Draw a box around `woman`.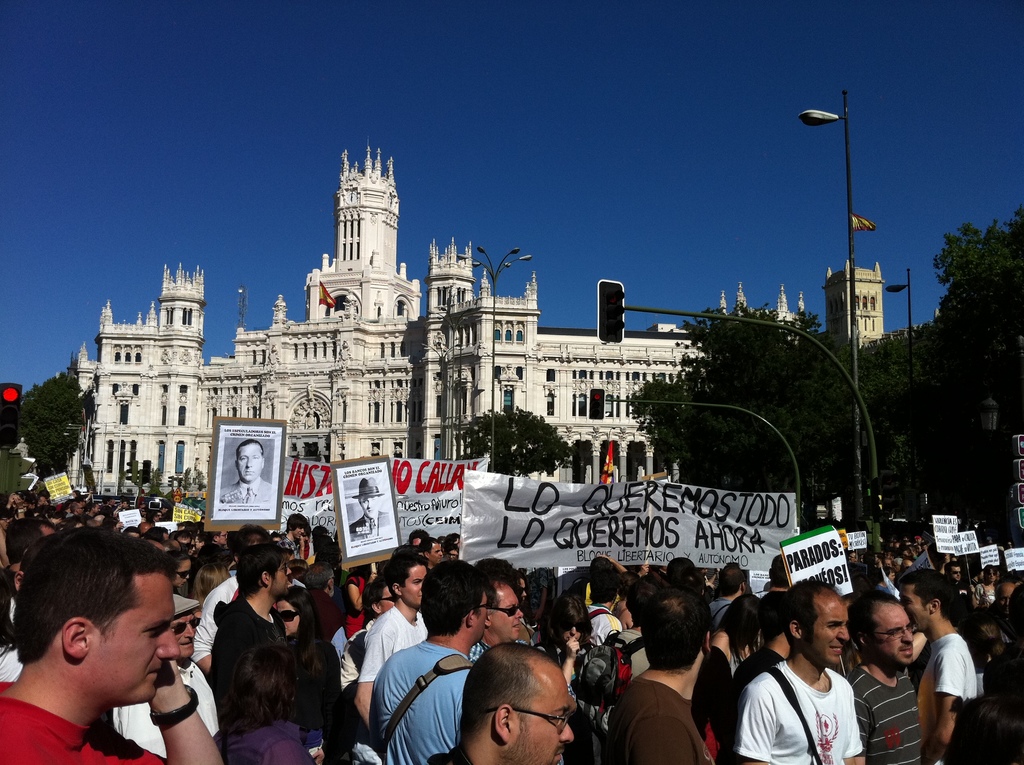
BBox(712, 593, 762, 691).
